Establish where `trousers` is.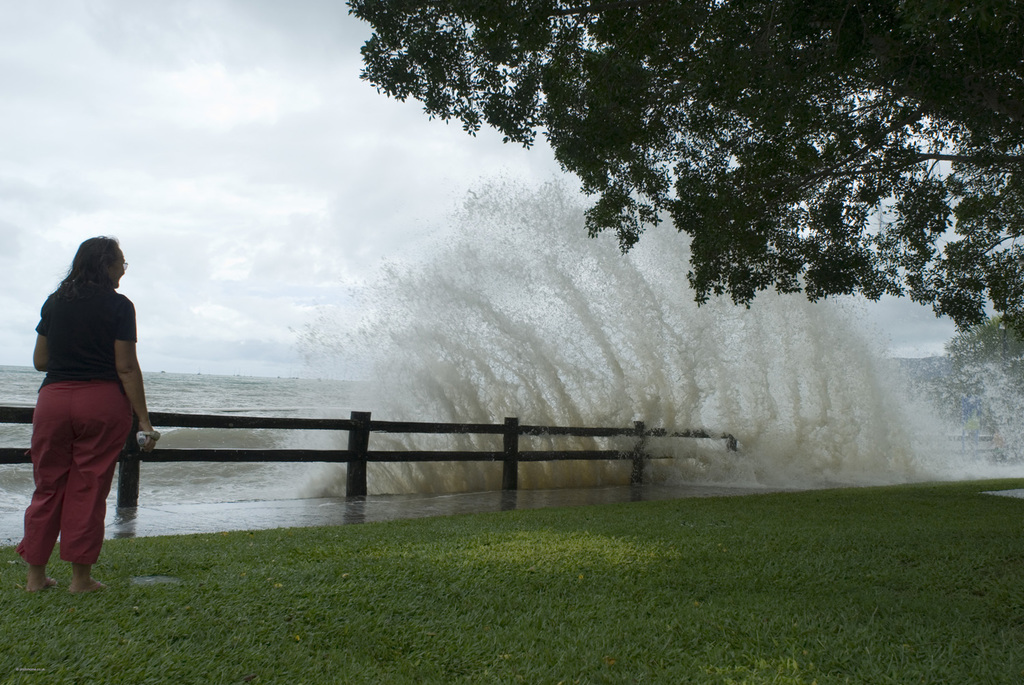
Established at {"x1": 28, "y1": 392, "x2": 127, "y2": 568}.
